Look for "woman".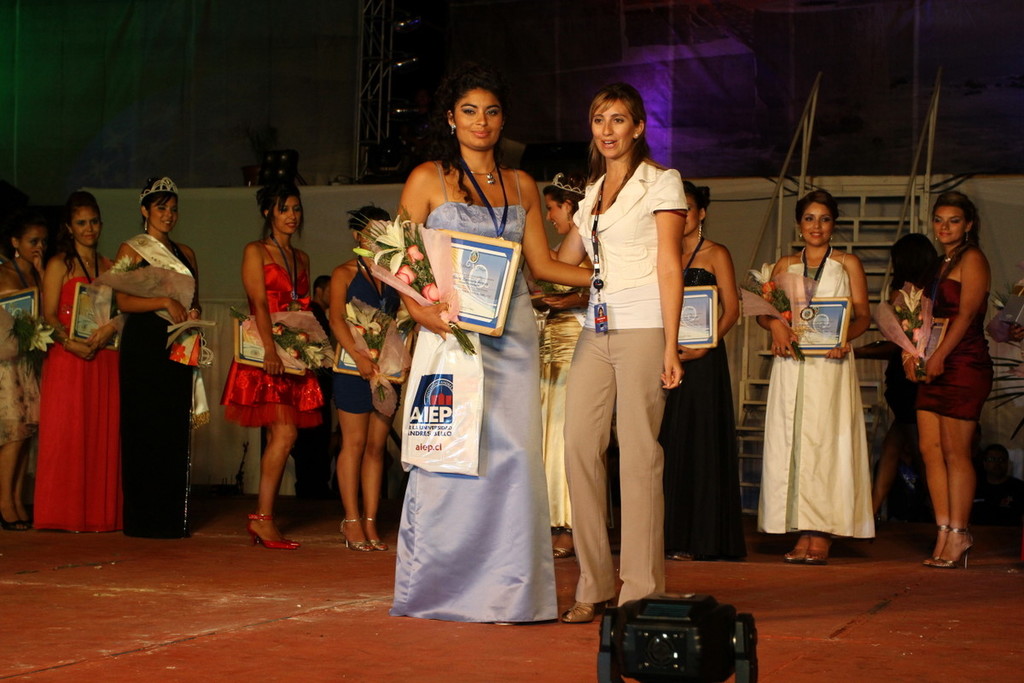
Found: <region>541, 172, 587, 563</region>.
